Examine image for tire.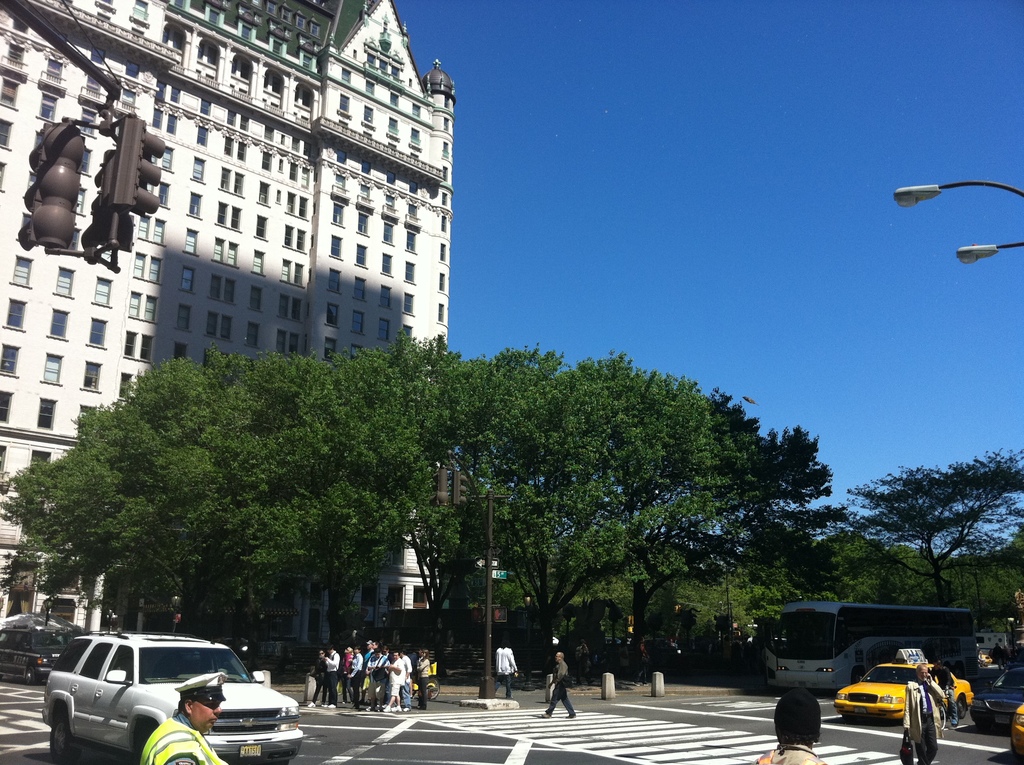
Examination result: rect(24, 667, 38, 686).
